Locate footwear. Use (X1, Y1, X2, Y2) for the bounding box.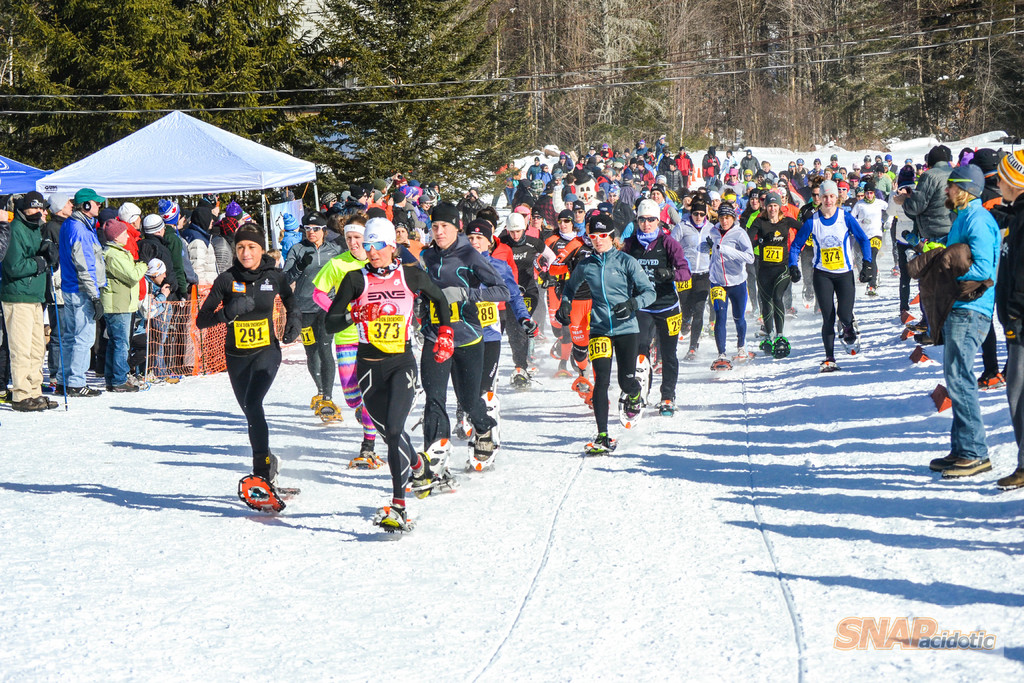
(680, 315, 691, 335).
